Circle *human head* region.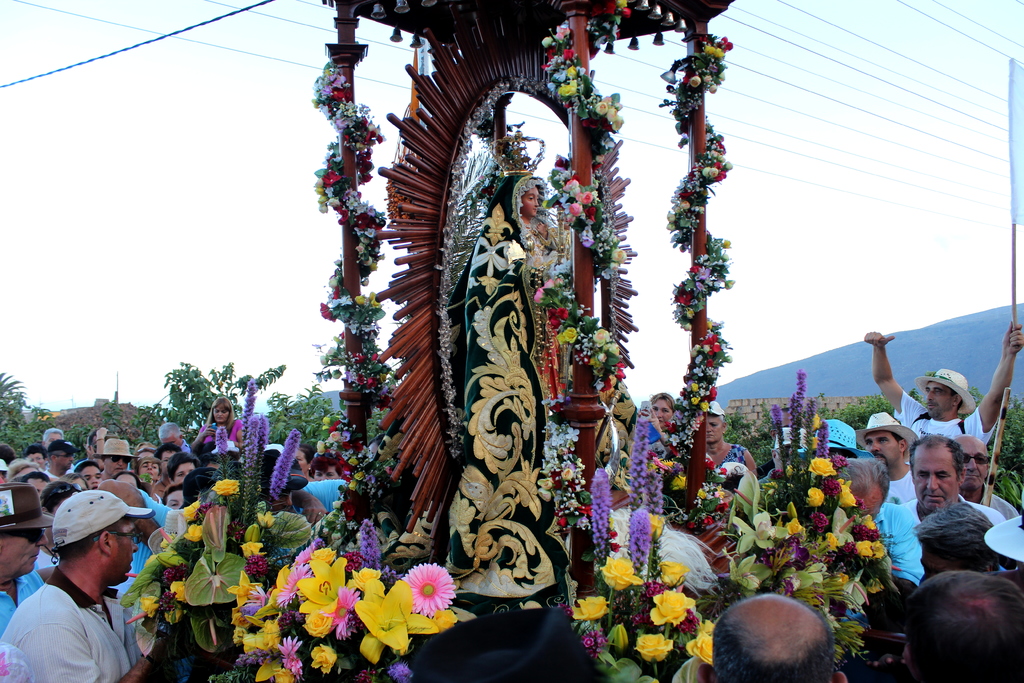
Region: BBox(509, 186, 541, 215).
